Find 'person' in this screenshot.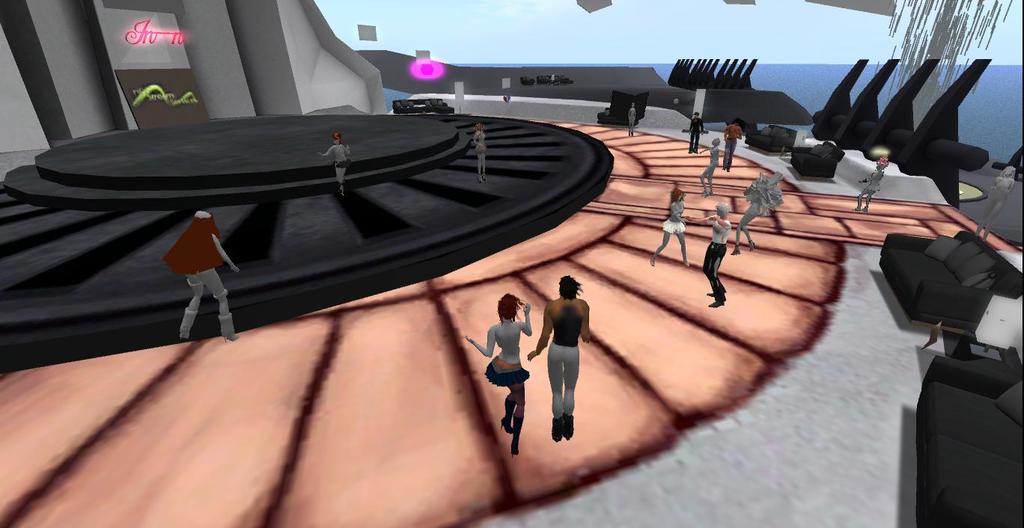
The bounding box for 'person' is (x1=650, y1=187, x2=693, y2=268).
